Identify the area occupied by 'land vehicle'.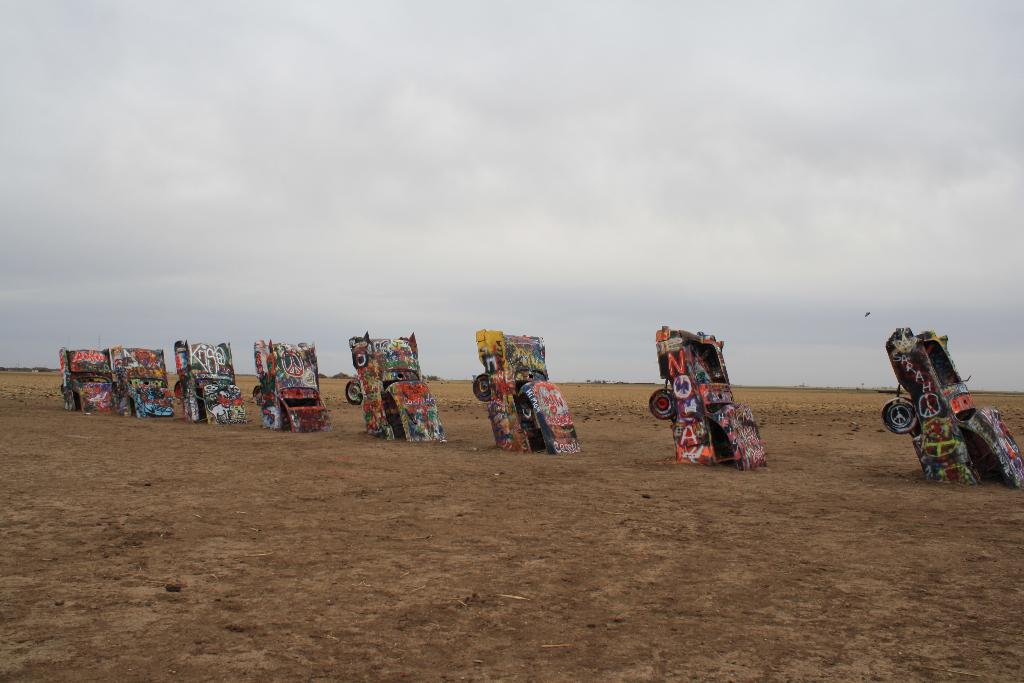
Area: <bbox>881, 334, 1023, 485</bbox>.
